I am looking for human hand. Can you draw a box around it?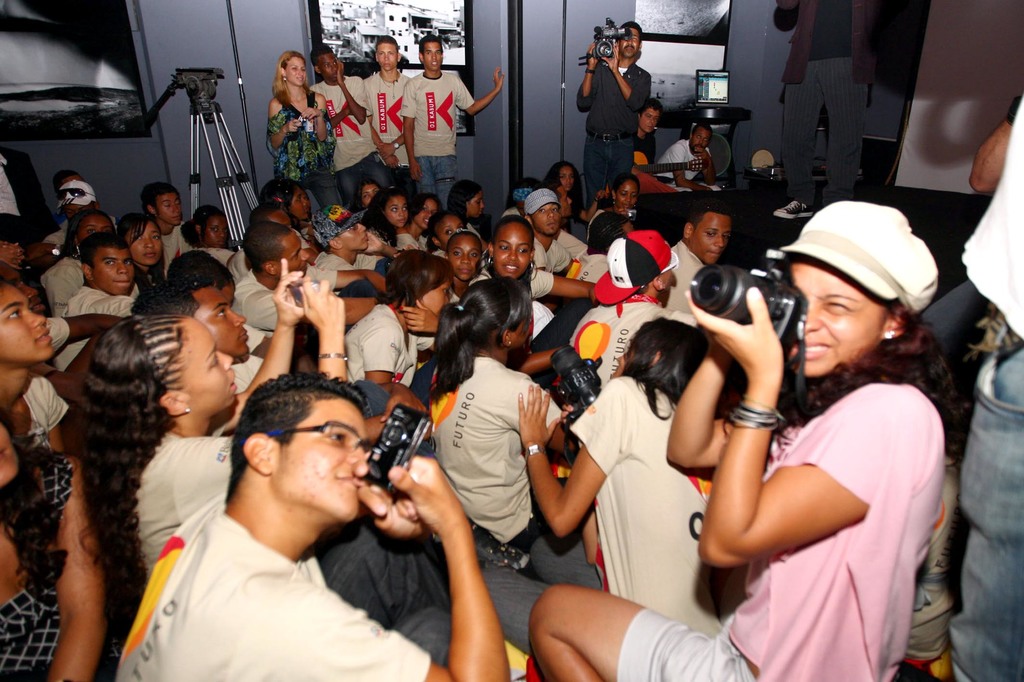
Sure, the bounding box is <region>683, 285, 787, 384</region>.
